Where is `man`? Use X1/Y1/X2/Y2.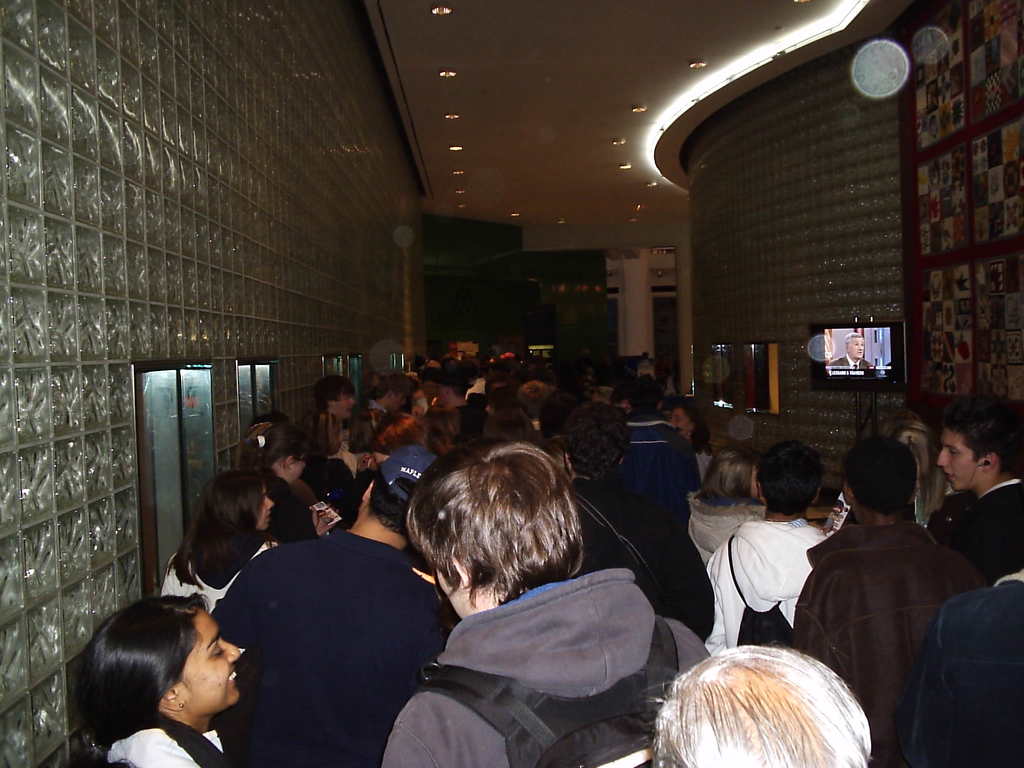
793/431/980/731.
